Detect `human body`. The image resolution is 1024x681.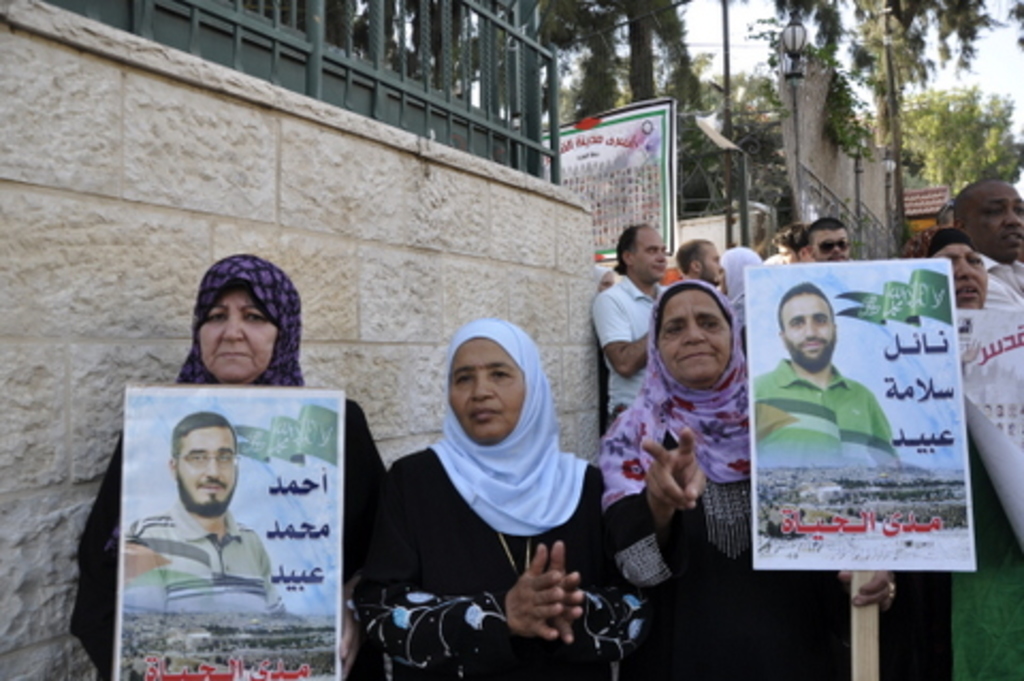
(753,280,885,468).
